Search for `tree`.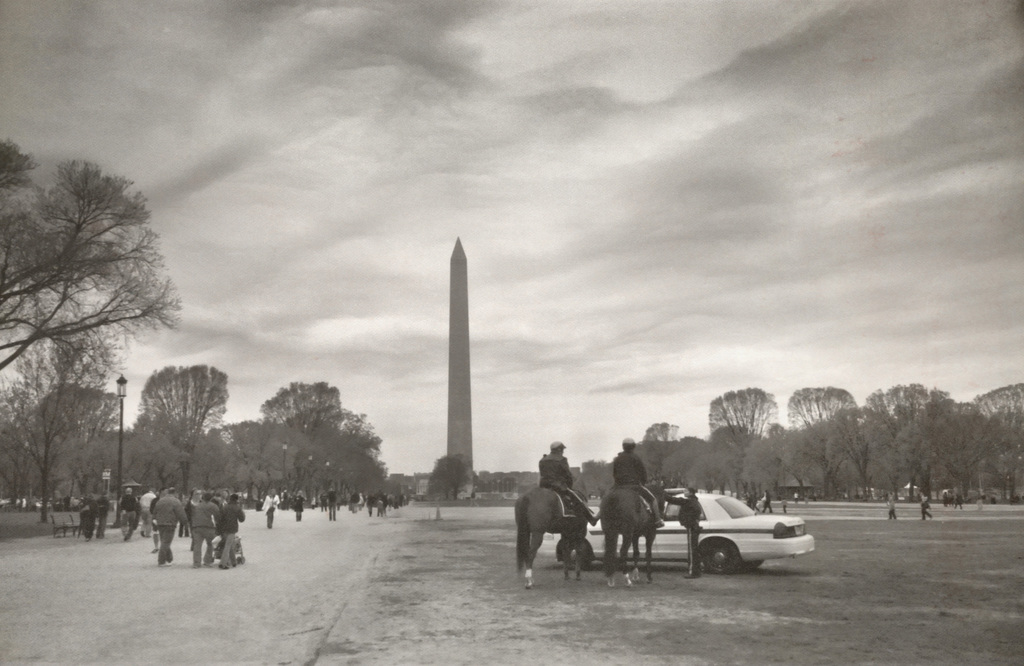
Found at [left=975, top=383, right=1023, bottom=502].
